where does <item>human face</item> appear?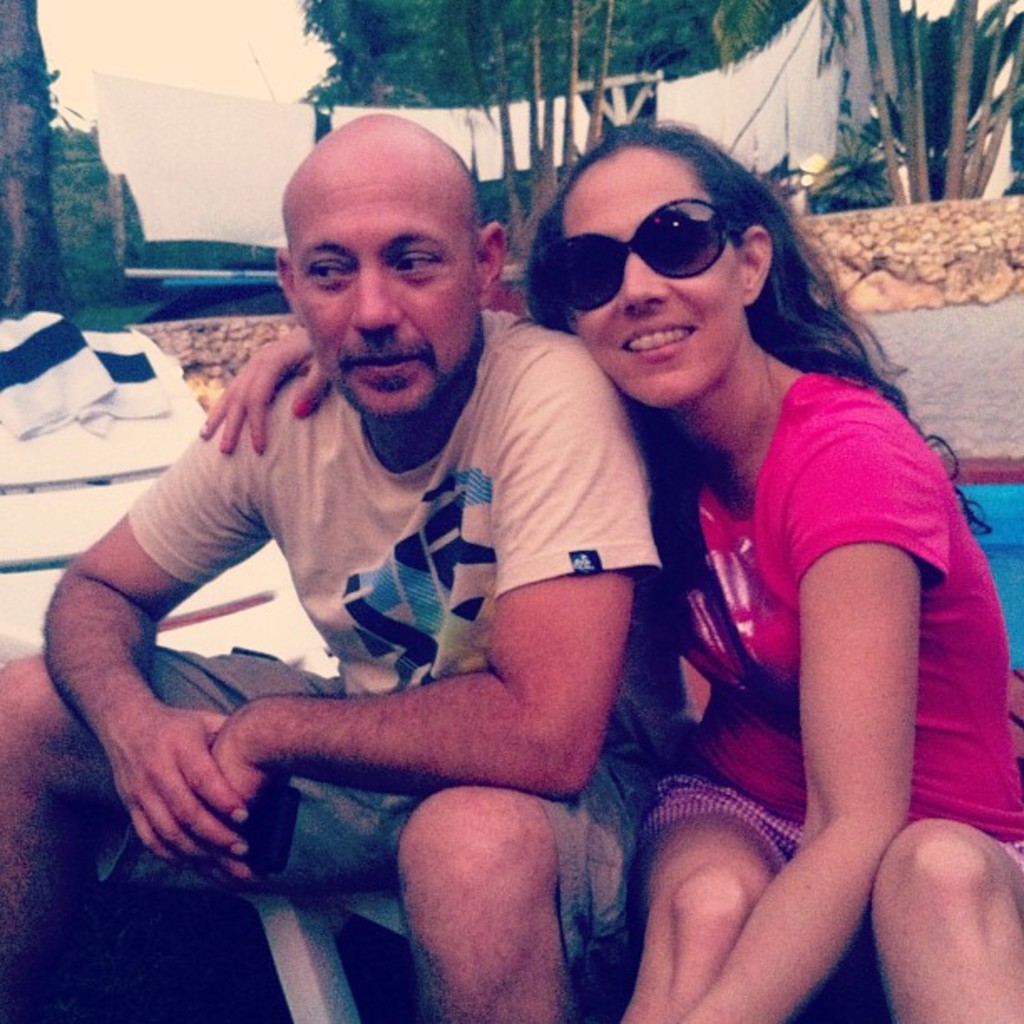
Appears at {"left": 289, "top": 157, "right": 482, "bottom": 425}.
